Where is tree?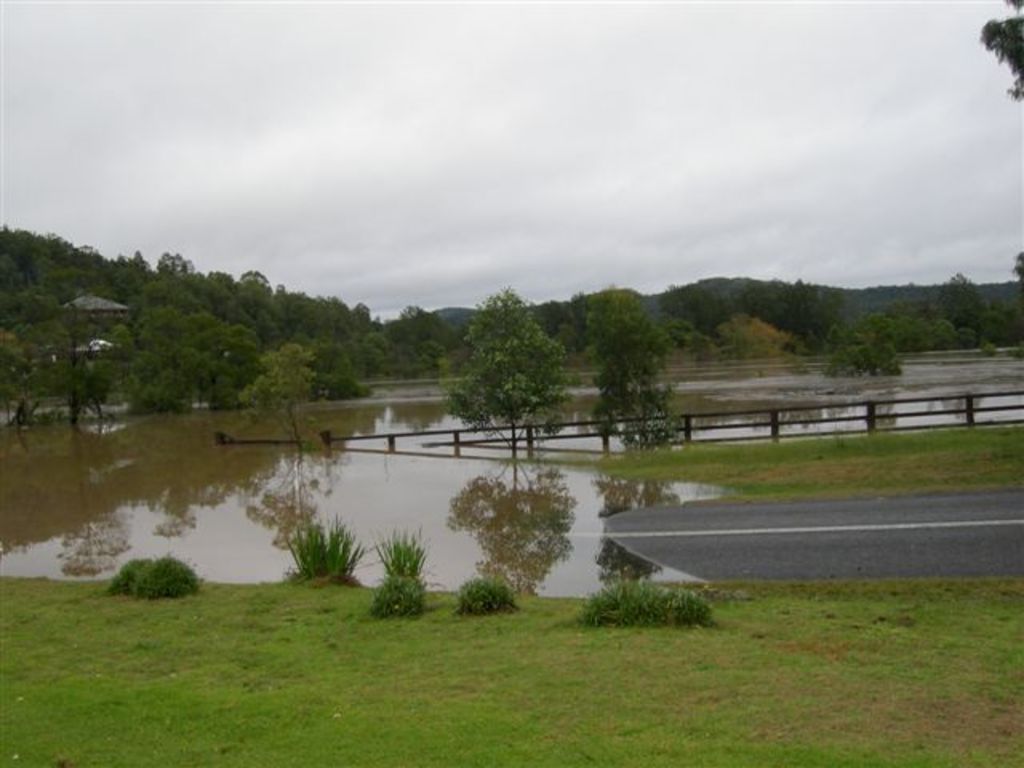
bbox(685, 309, 806, 381).
